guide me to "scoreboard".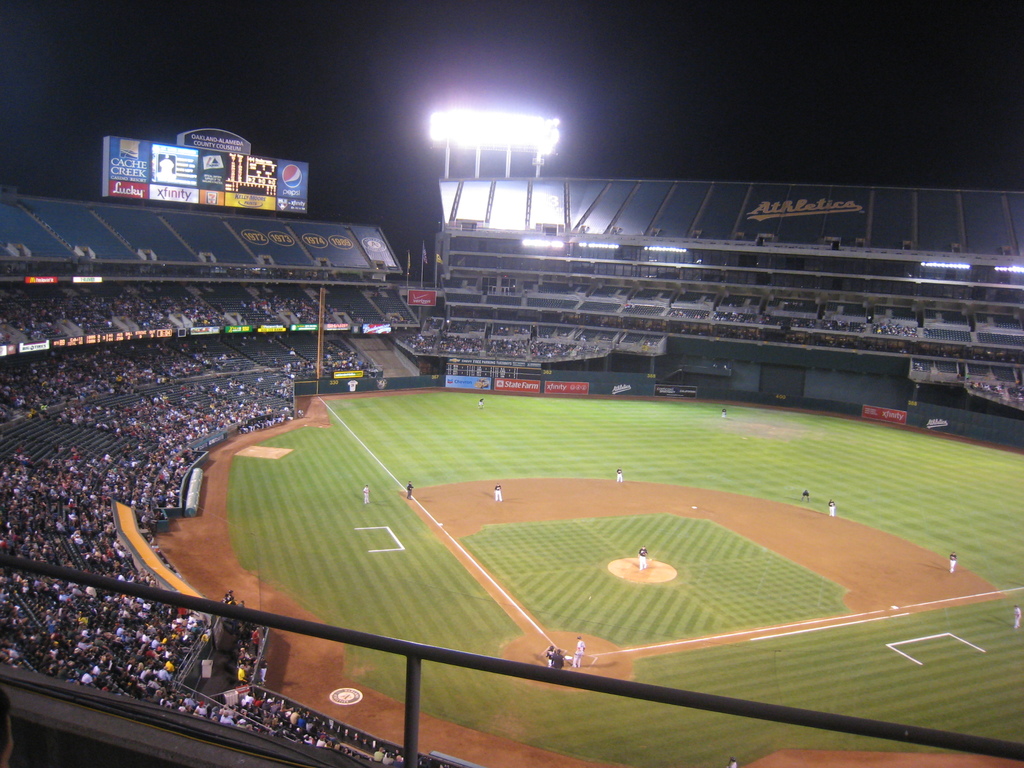
Guidance: x1=120 y1=125 x2=284 y2=213.
